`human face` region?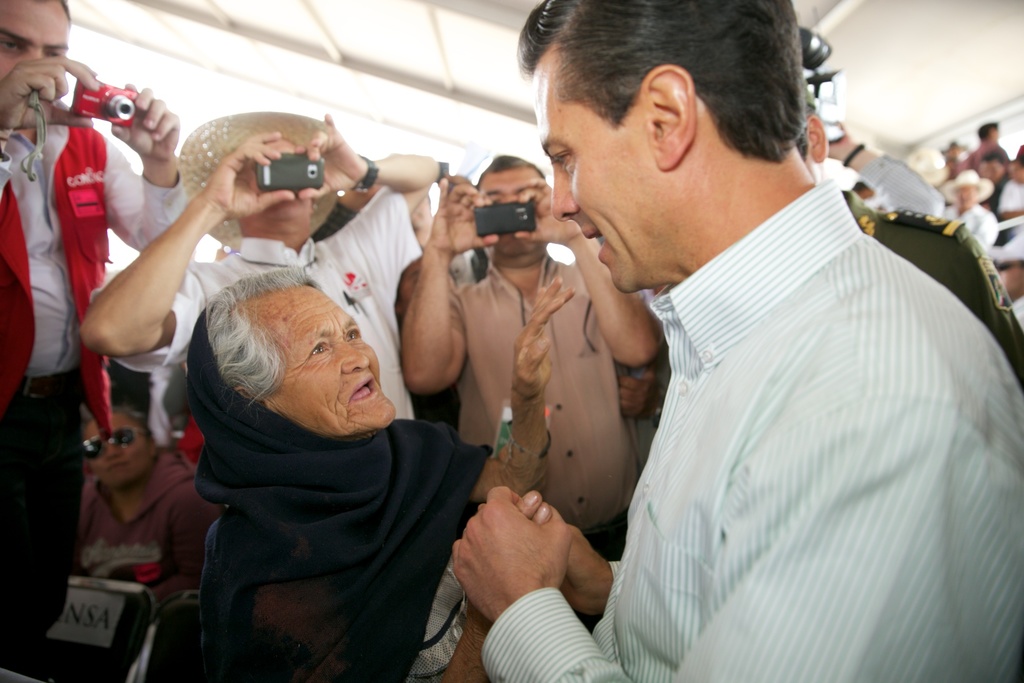
crop(224, 283, 400, 437)
